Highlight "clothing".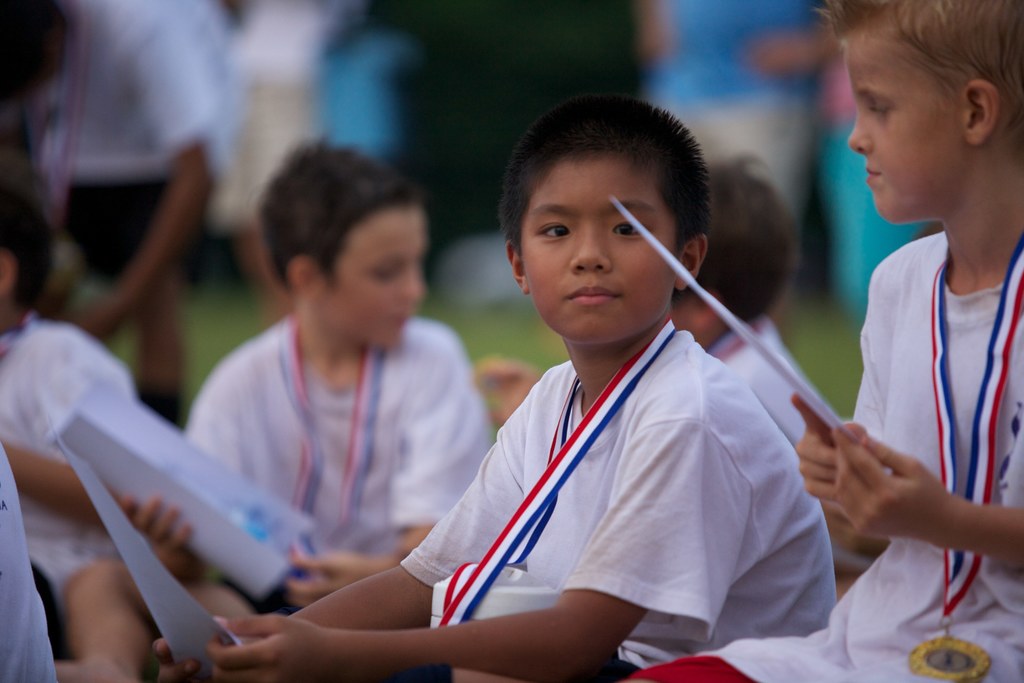
Highlighted region: l=376, t=278, r=829, b=657.
